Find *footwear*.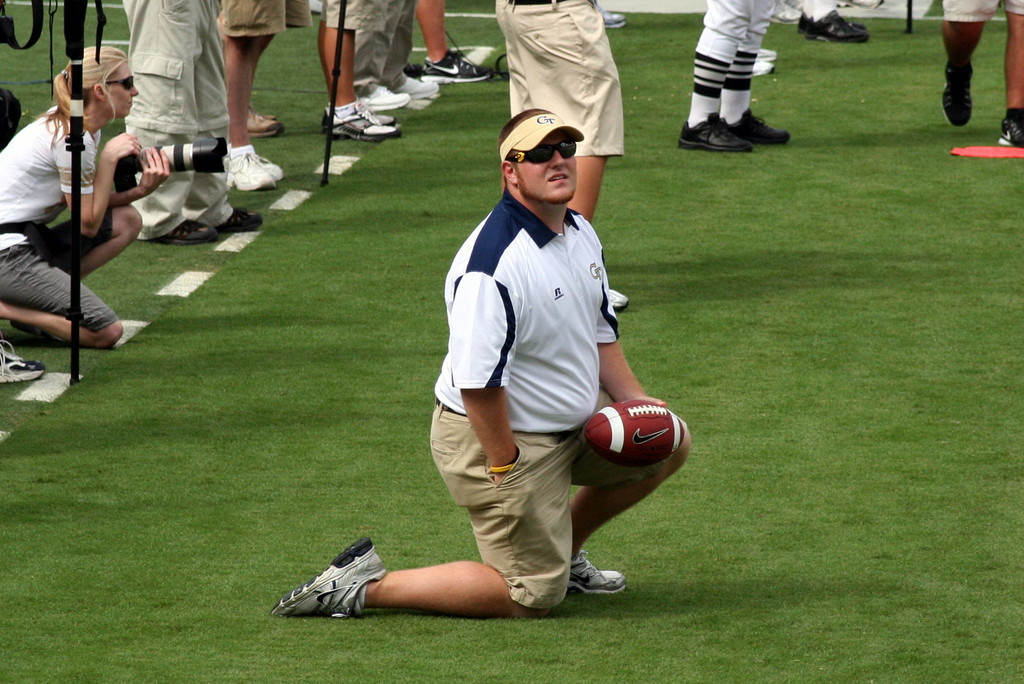
{"x1": 326, "y1": 108, "x2": 401, "y2": 142}.
